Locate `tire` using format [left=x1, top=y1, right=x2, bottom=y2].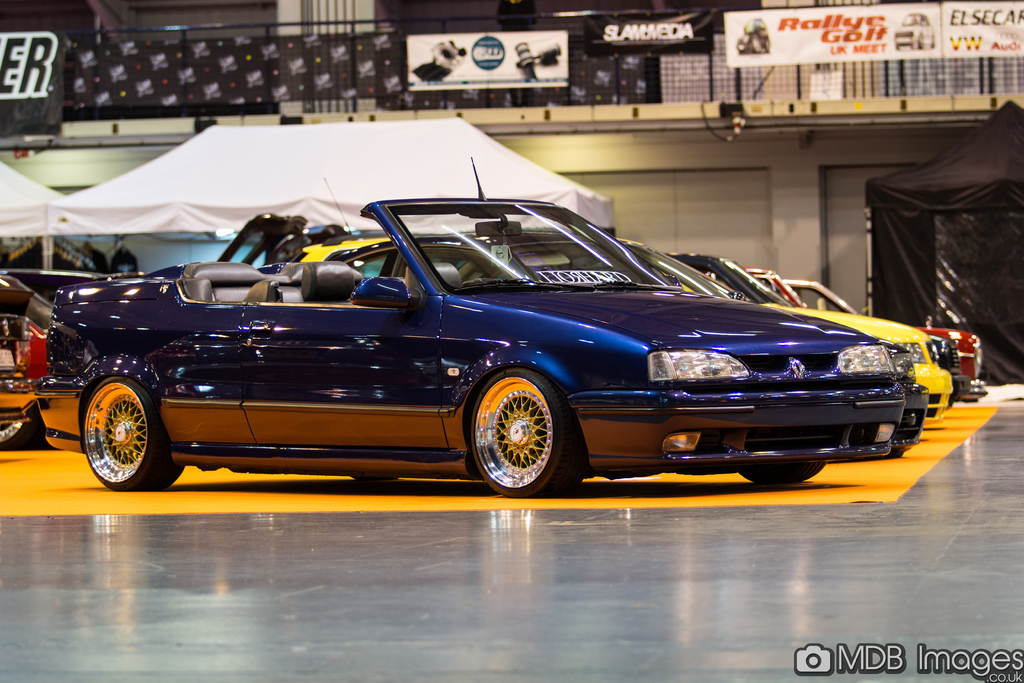
[left=468, top=370, right=568, bottom=492].
